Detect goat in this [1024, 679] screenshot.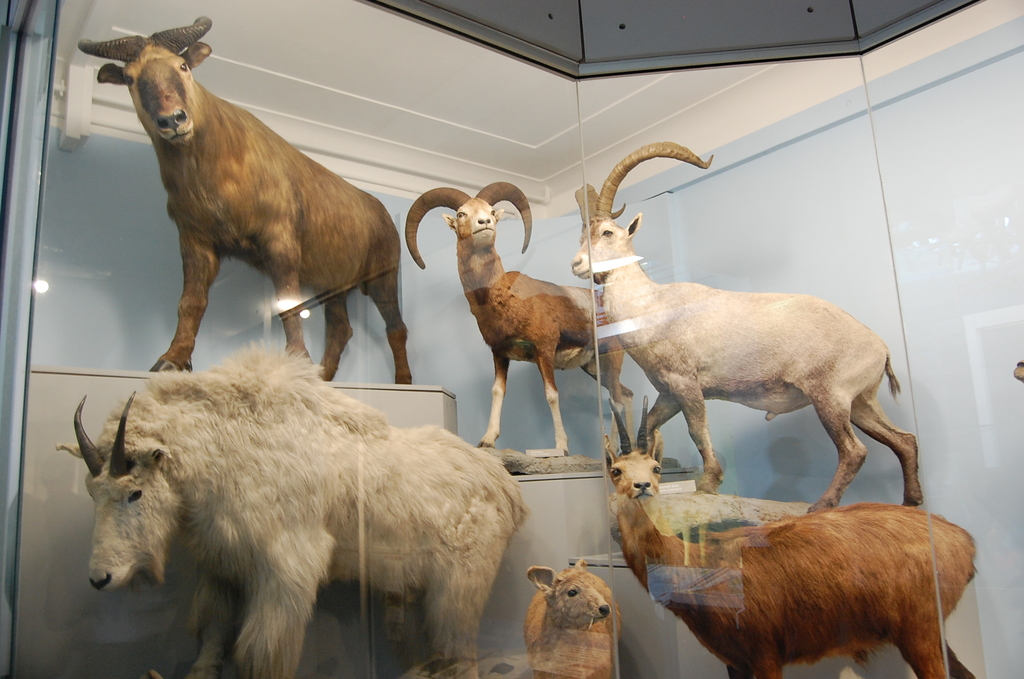
Detection: [x1=401, y1=177, x2=638, y2=458].
